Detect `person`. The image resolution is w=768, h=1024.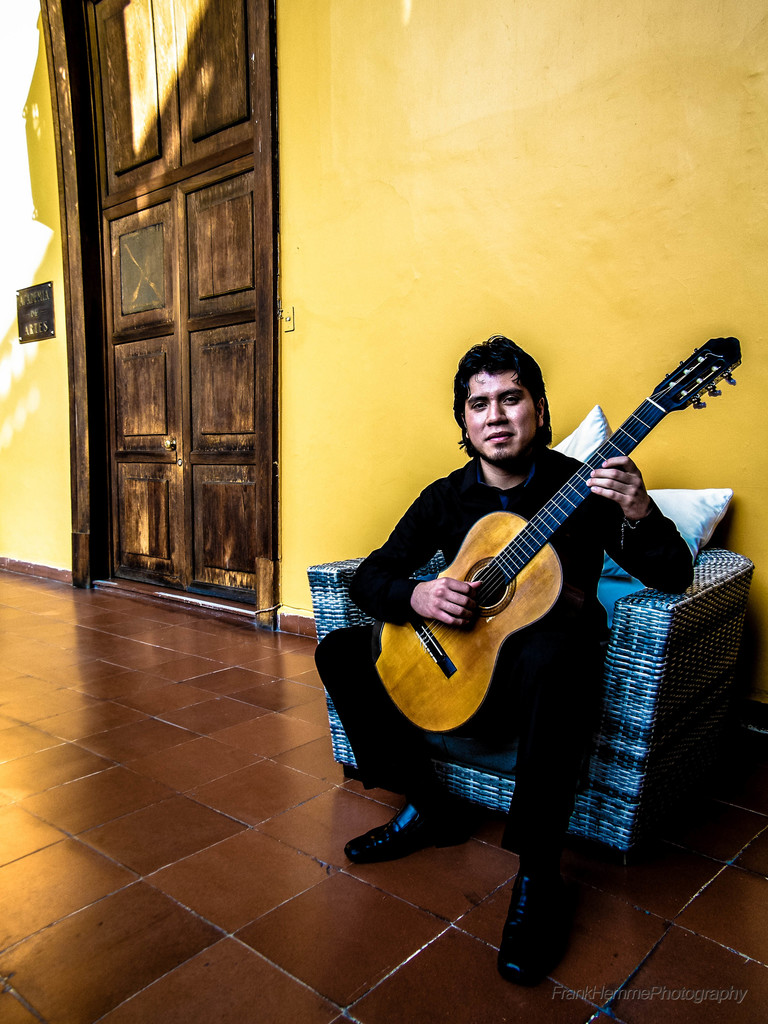
317,339,702,975.
